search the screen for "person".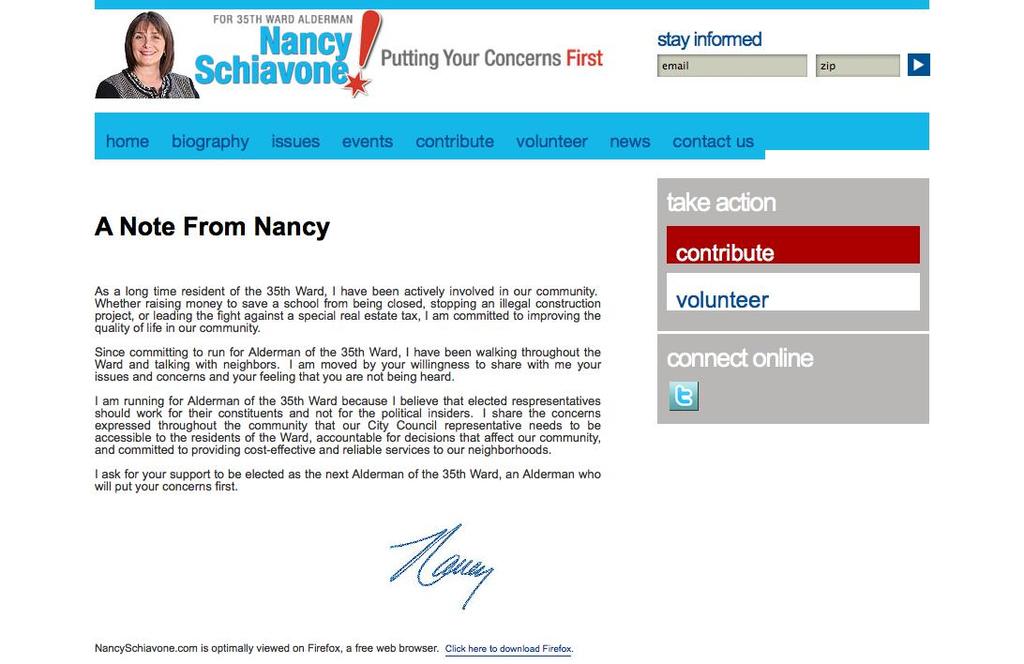
Found at region(99, 1, 183, 100).
